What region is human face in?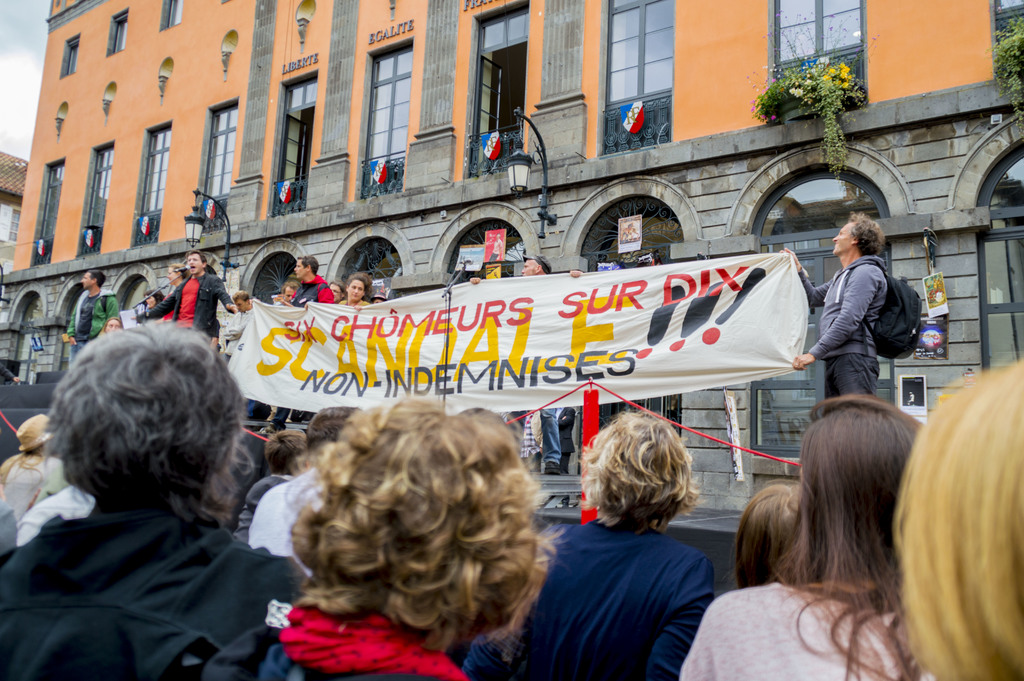
region(824, 222, 857, 252).
